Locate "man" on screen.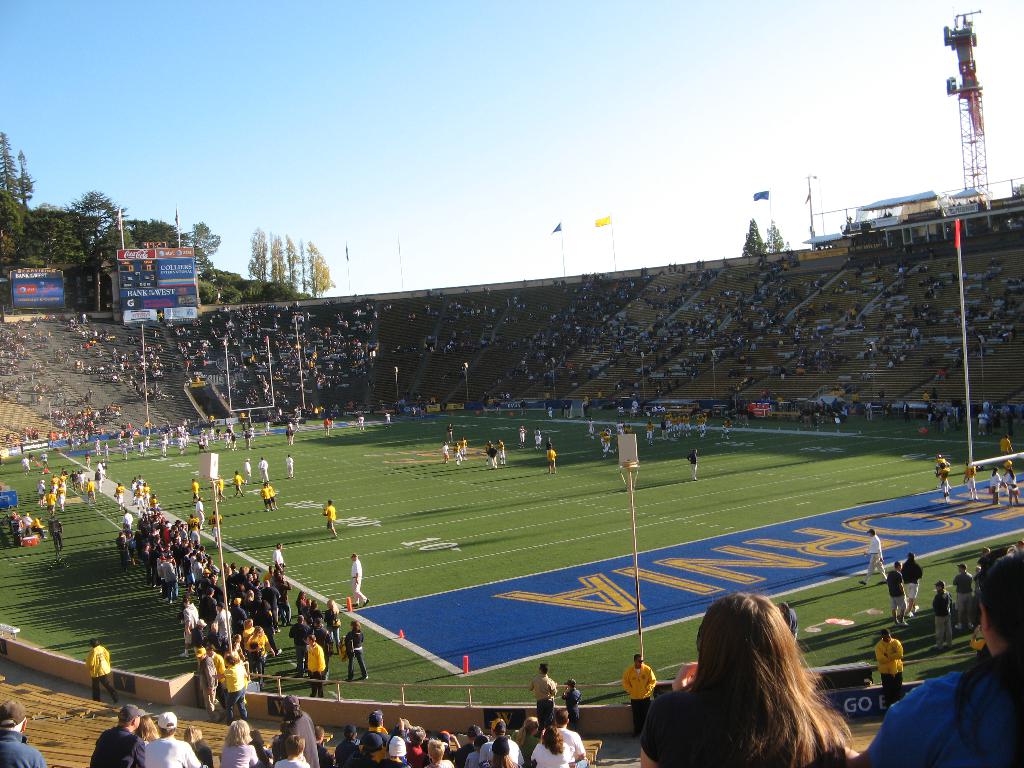
On screen at region(268, 482, 279, 504).
